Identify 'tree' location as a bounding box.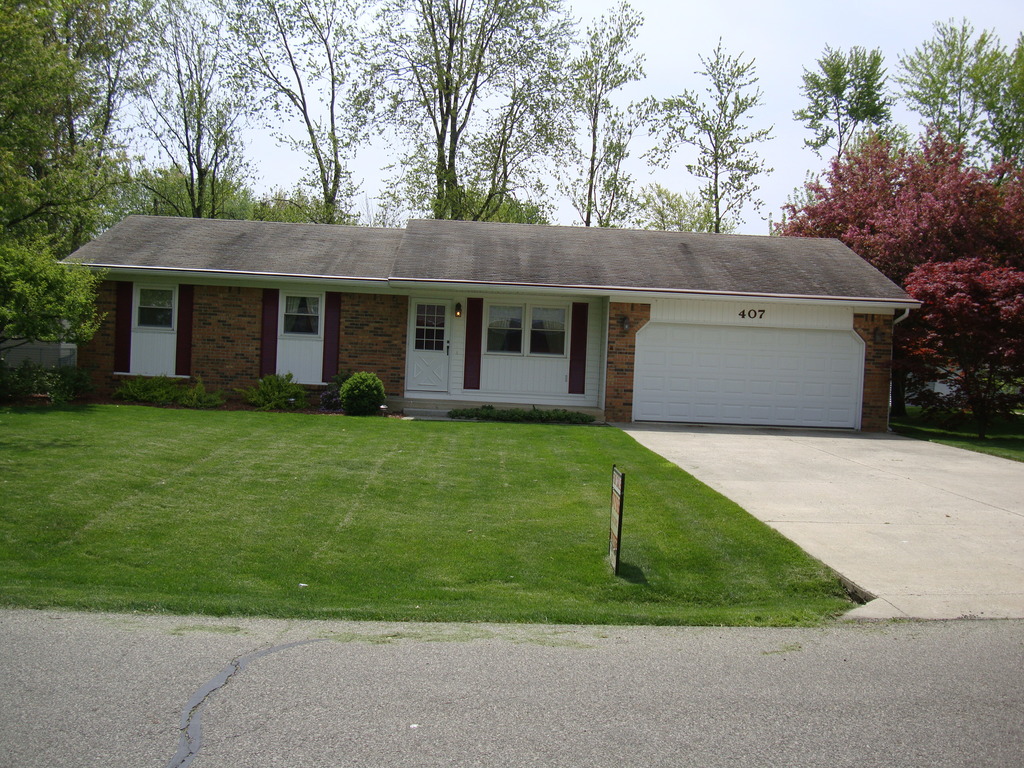
[767, 122, 1023, 428].
